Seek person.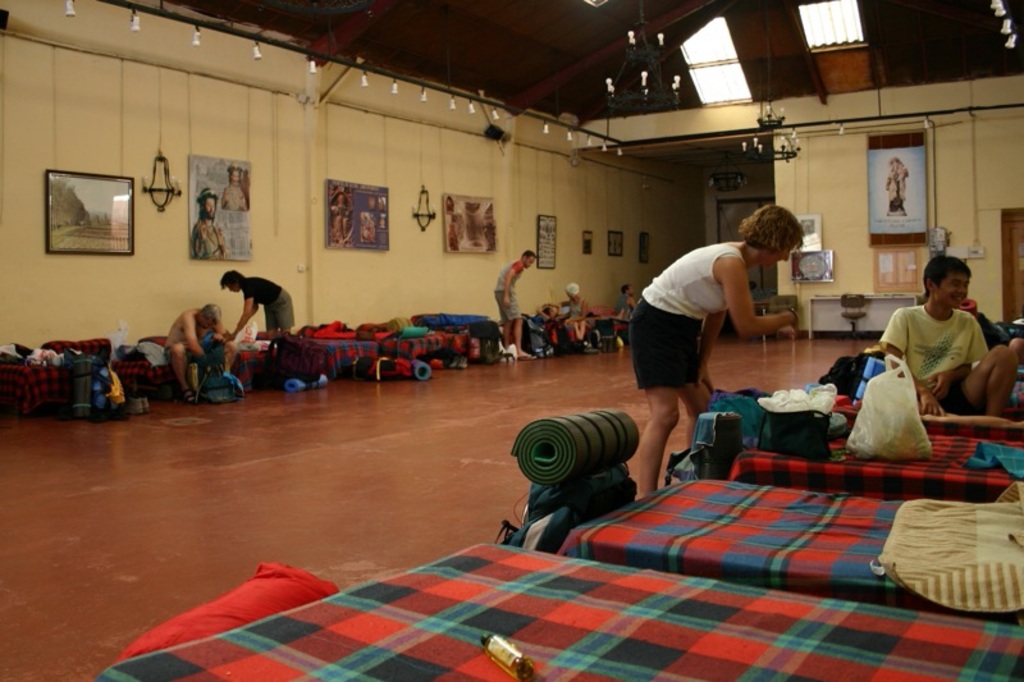
locate(613, 282, 641, 326).
